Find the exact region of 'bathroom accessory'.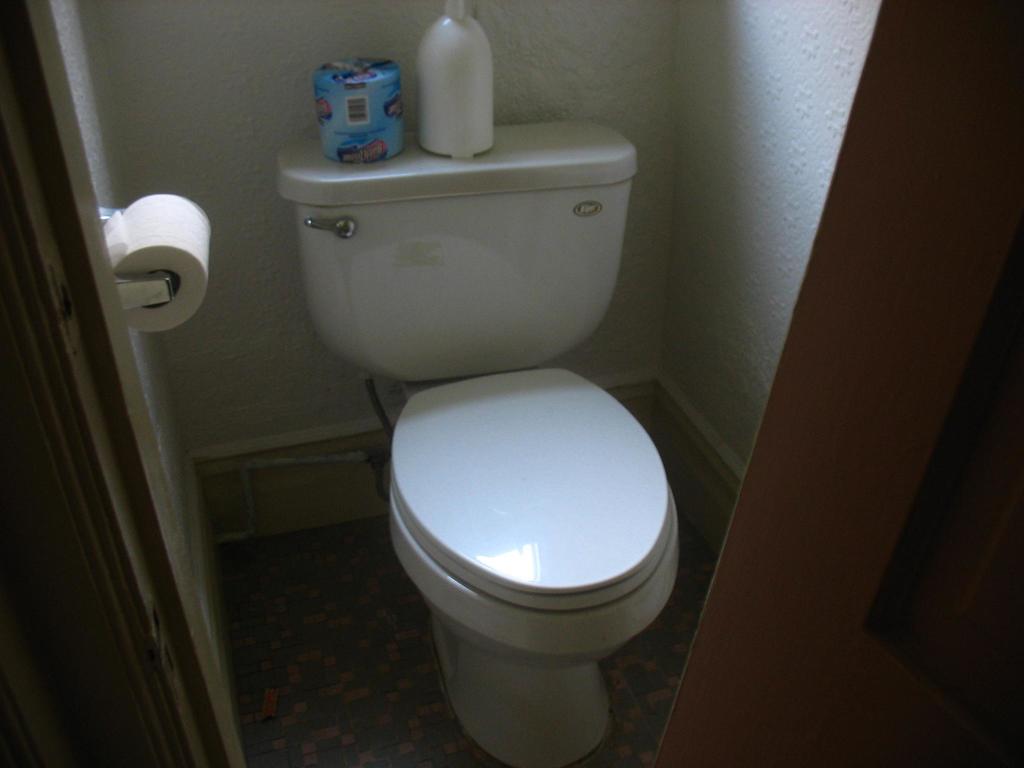
Exact region: {"left": 100, "top": 194, "right": 221, "bottom": 339}.
